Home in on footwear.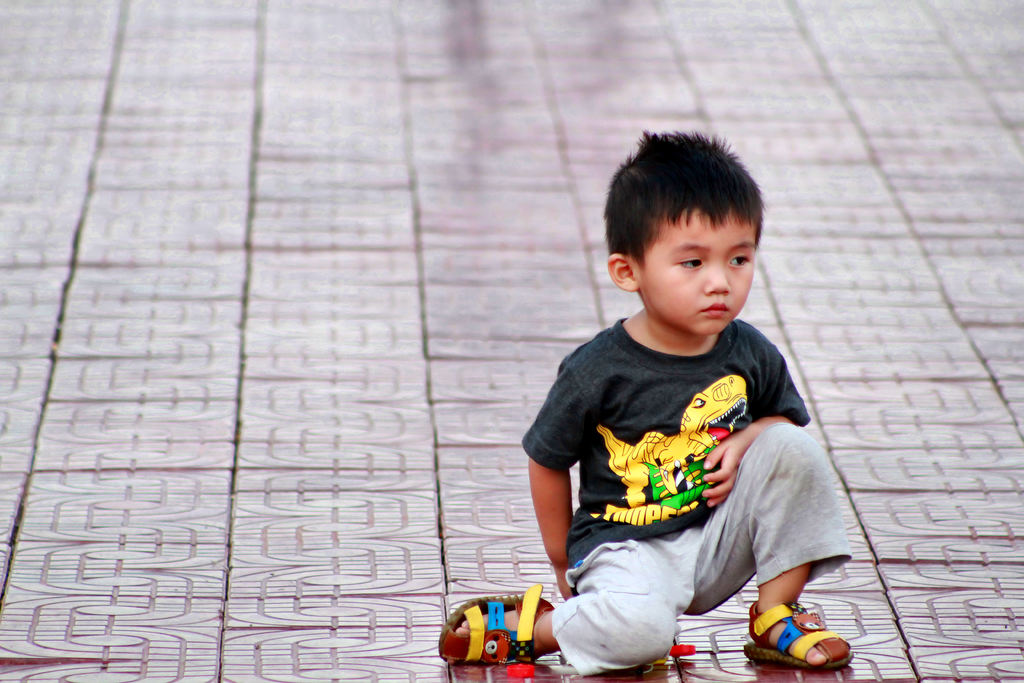
Homed in at {"left": 433, "top": 582, "right": 566, "bottom": 671}.
